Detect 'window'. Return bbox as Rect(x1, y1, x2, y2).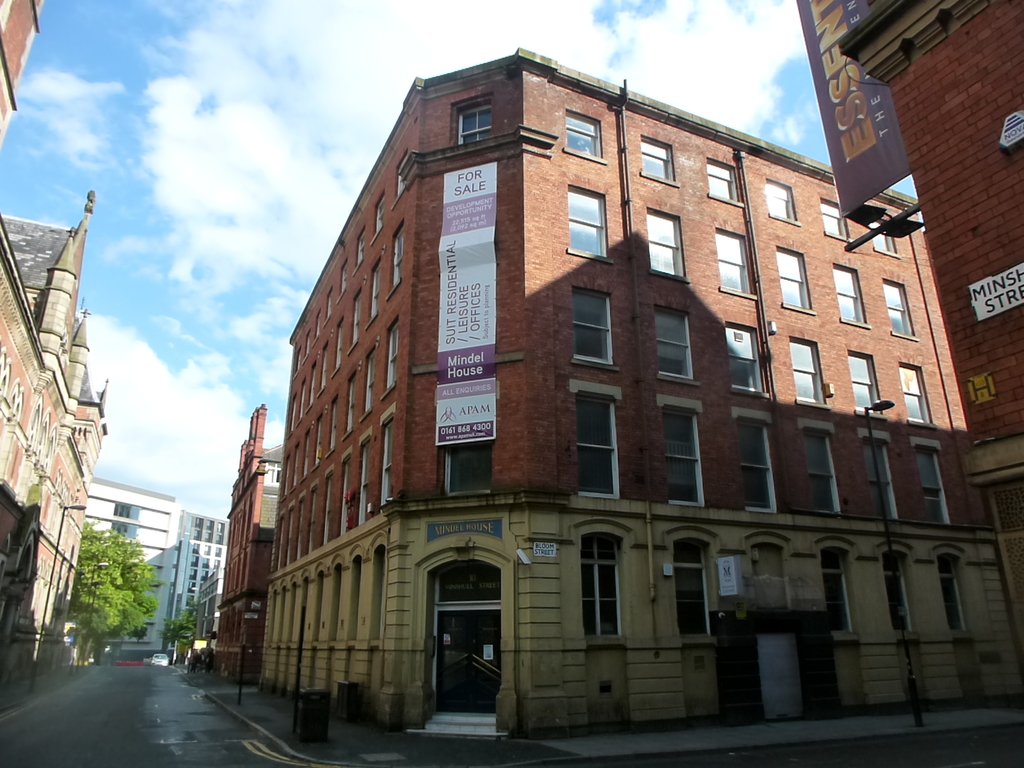
Rect(877, 221, 901, 257).
